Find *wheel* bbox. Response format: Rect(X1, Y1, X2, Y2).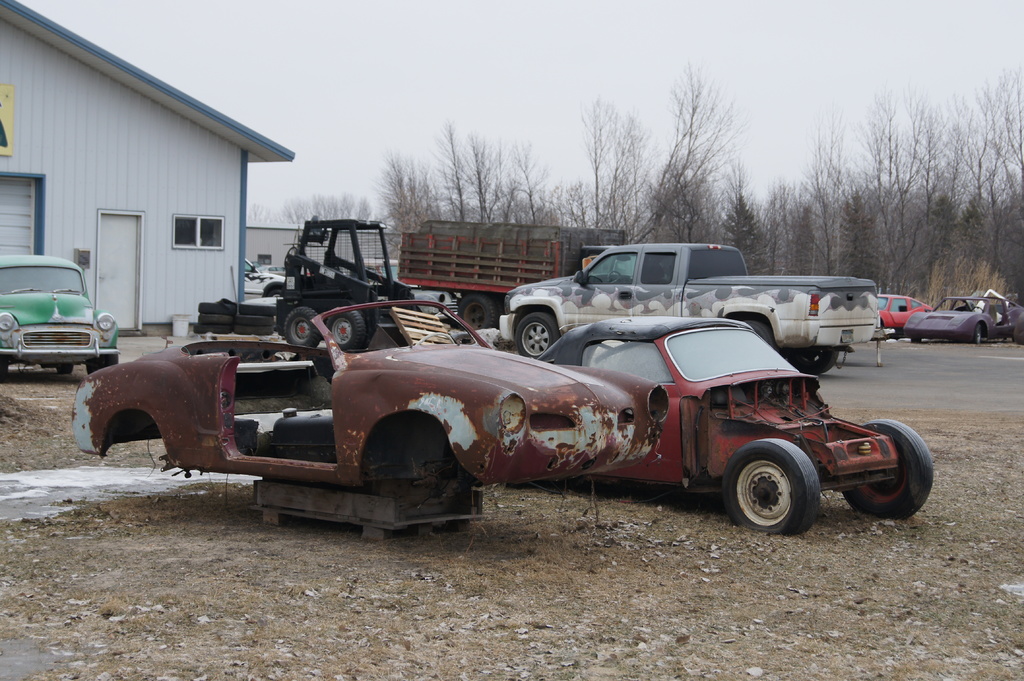
Rect(56, 362, 72, 376).
